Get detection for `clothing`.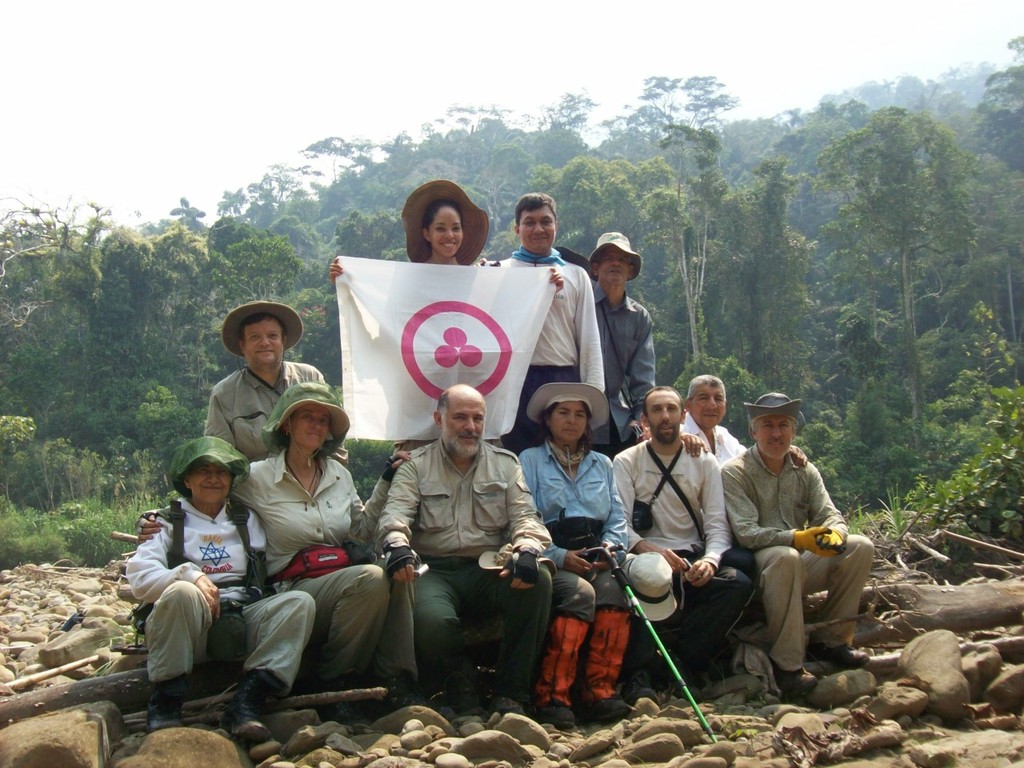
Detection: [519, 426, 658, 714].
